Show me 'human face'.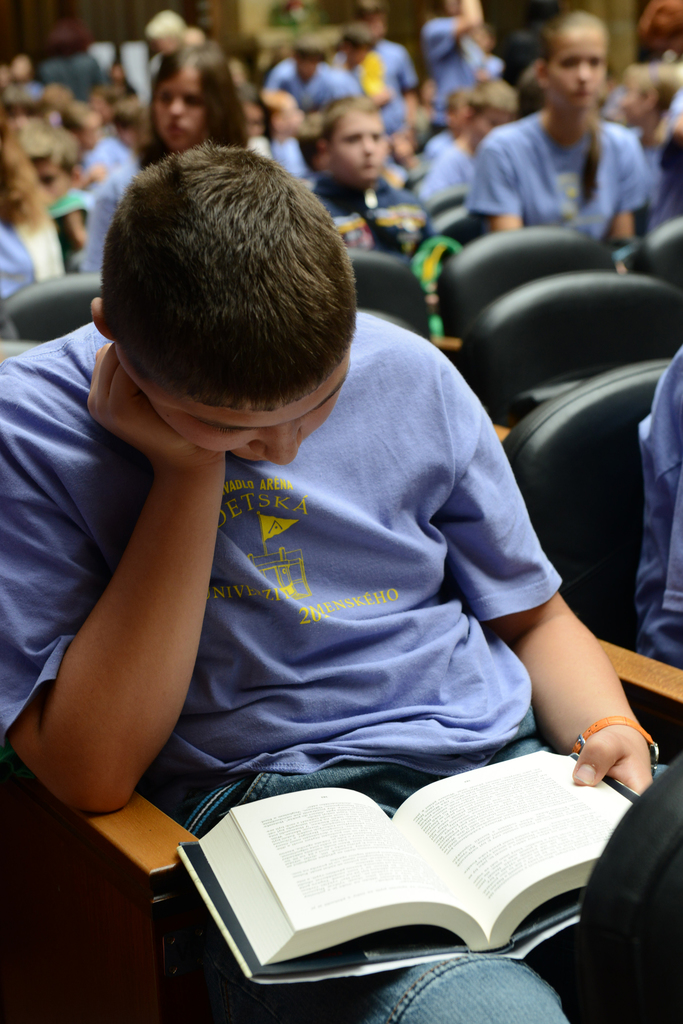
'human face' is here: [329, 106, 389, 186].
